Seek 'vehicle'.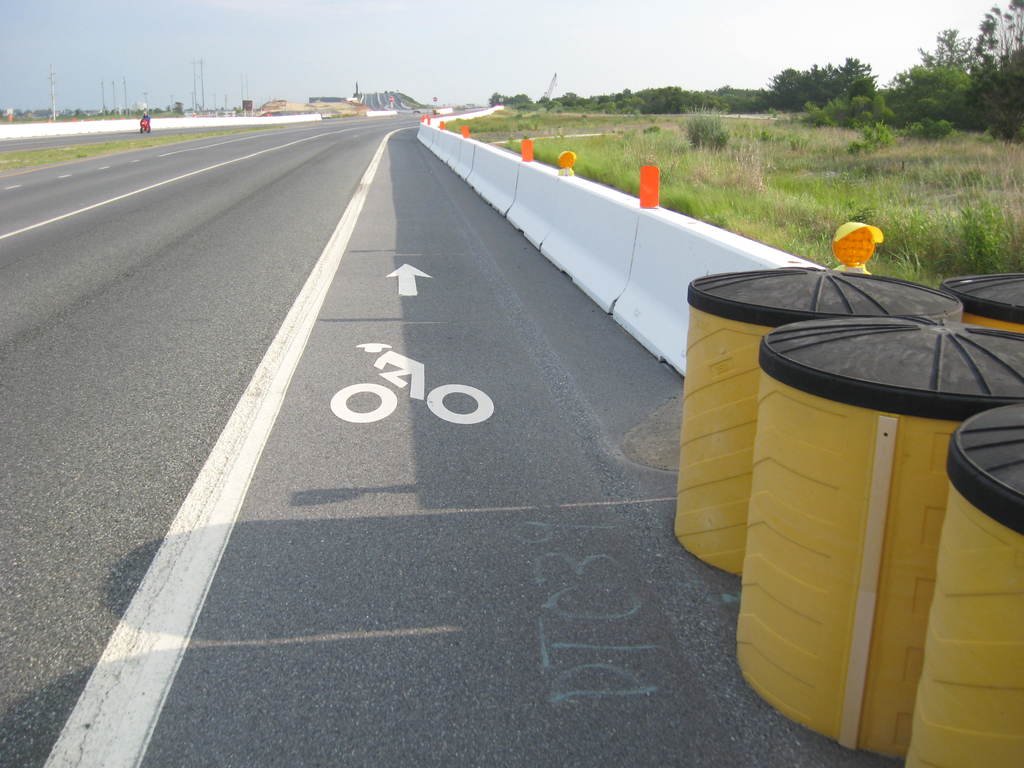
{"left": 138, "top": 118, "right": 150, "bottom": 134}.
